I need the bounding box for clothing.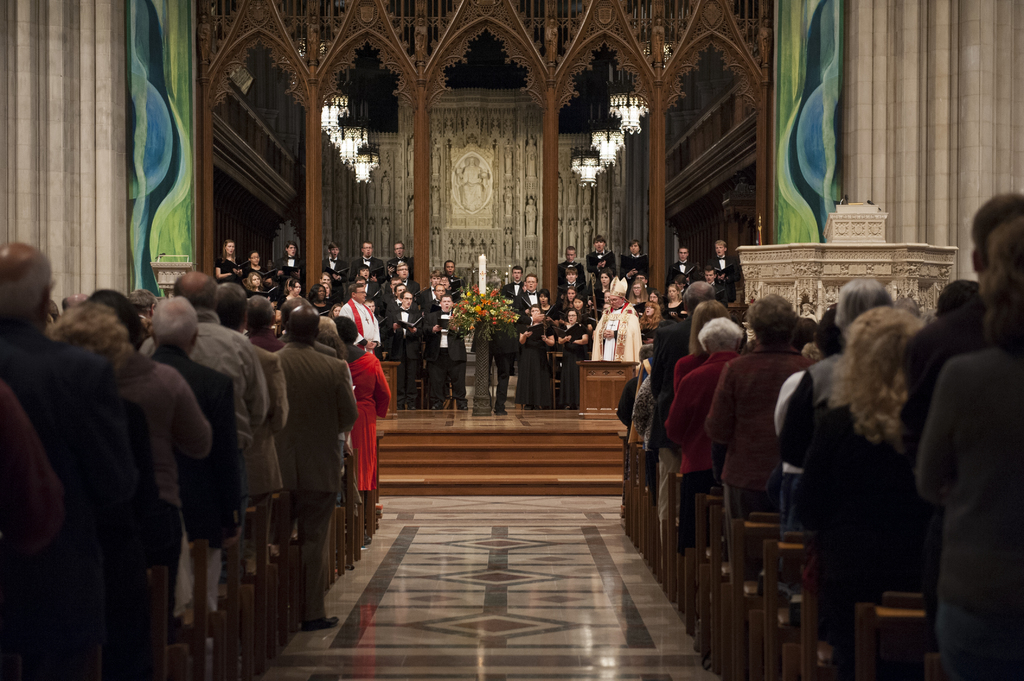
Here it is: (x1=422, y1=300, x2=462, y2=404).
